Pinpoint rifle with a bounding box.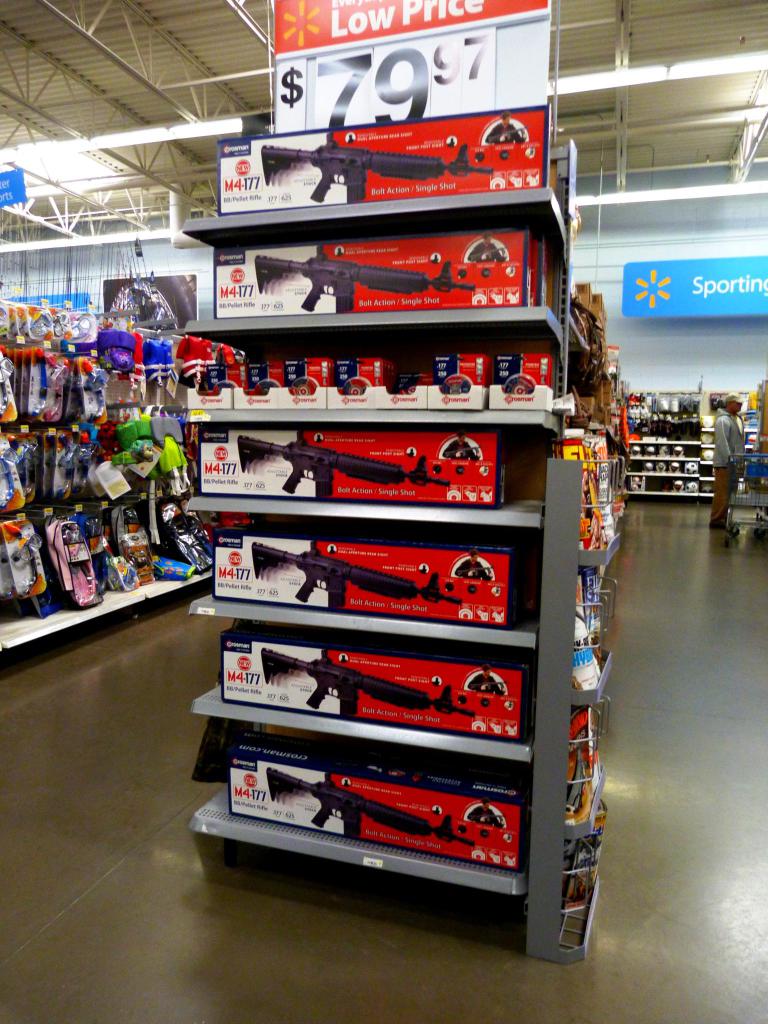
<region>255, 125, 499, 204</region>.
